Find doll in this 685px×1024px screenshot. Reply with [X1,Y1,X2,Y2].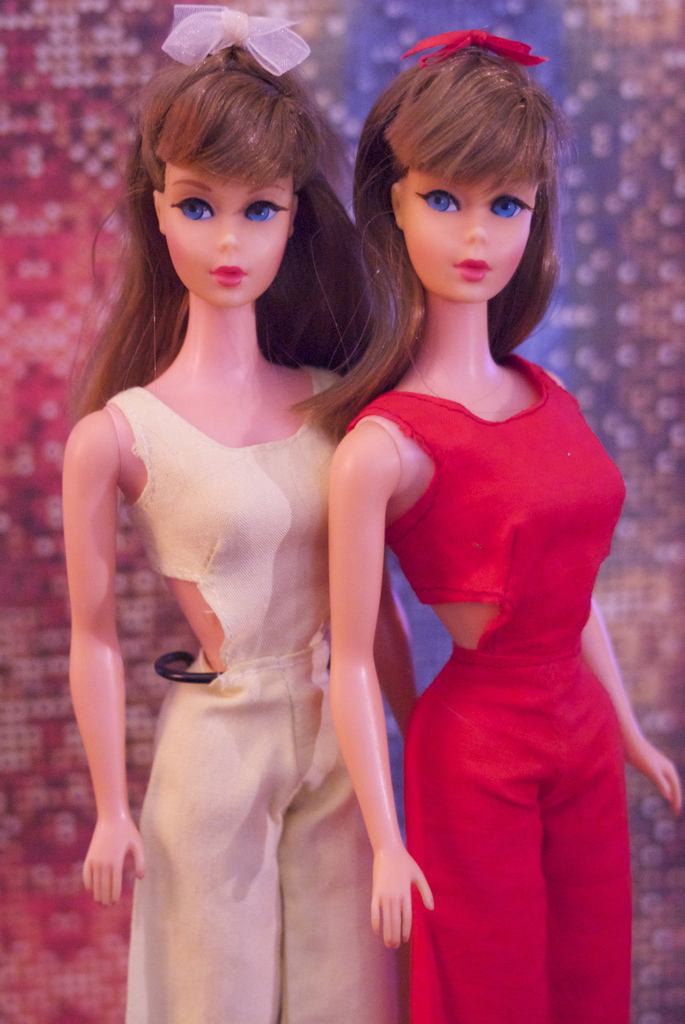
[331,12,684,1022].
